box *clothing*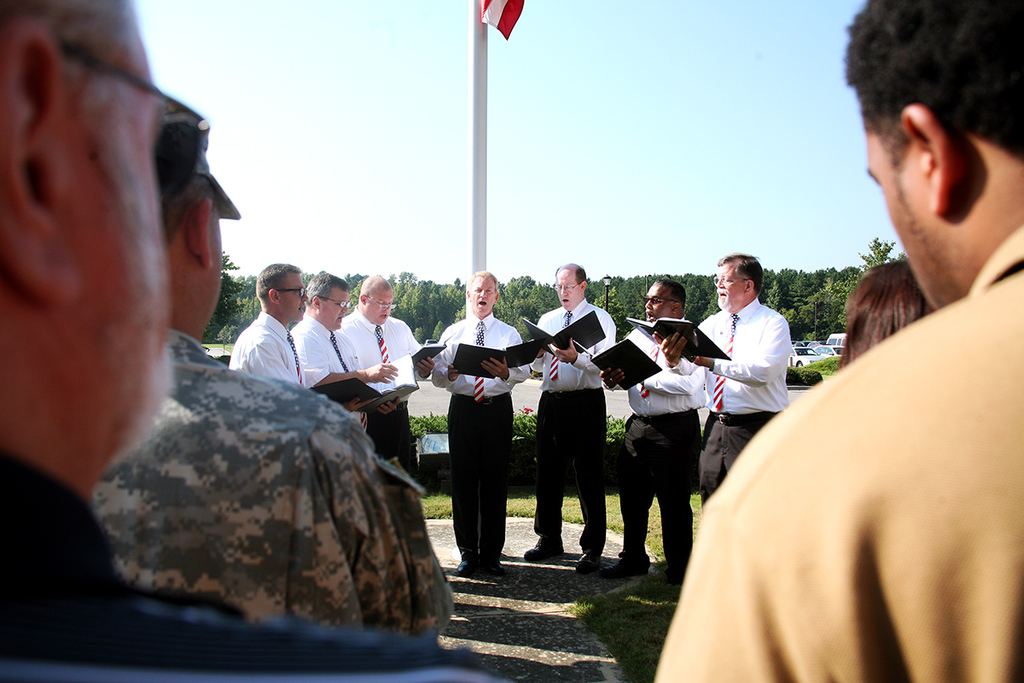
<region>0, 447, 493, 680</region>
